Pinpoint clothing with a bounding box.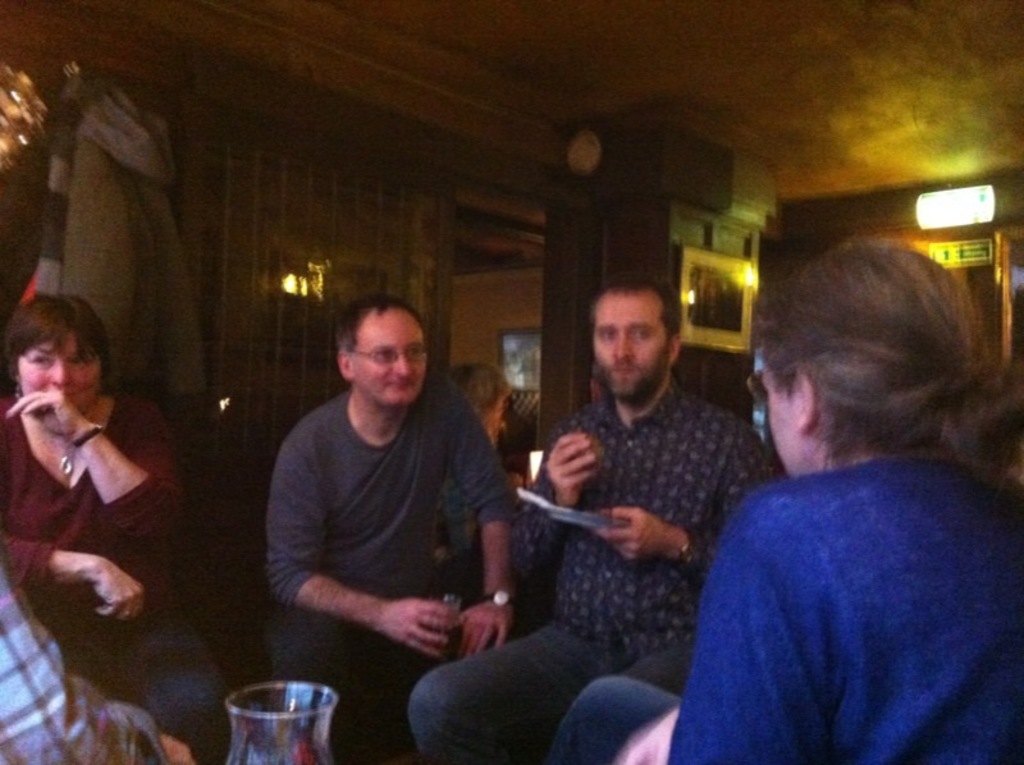
box=[541, 452, 1023, 764].
